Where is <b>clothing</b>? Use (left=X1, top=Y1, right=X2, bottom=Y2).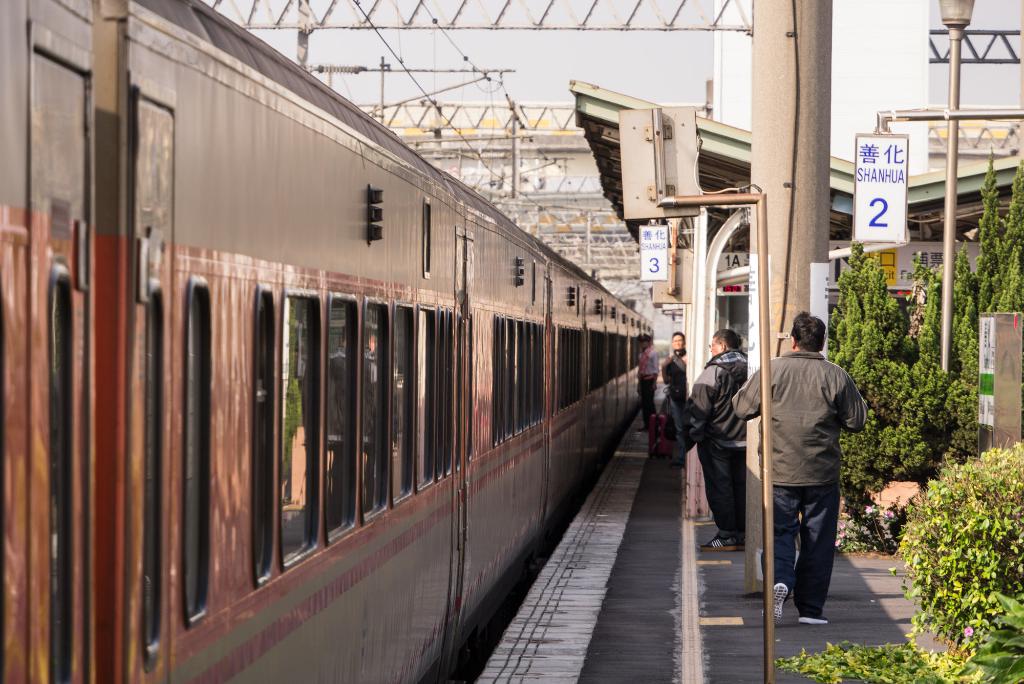
(left=659, top=347, right=688, bottom=452).
